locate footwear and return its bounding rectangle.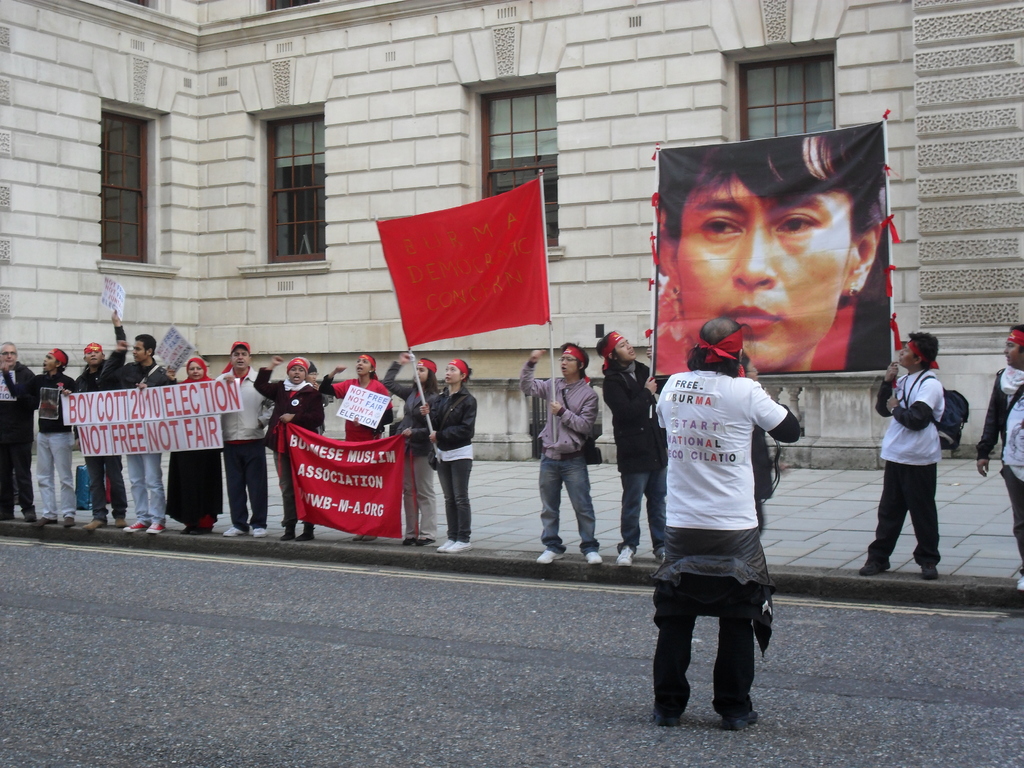
pyautogui.locateOnScreen(78, 517, 108, 532).
